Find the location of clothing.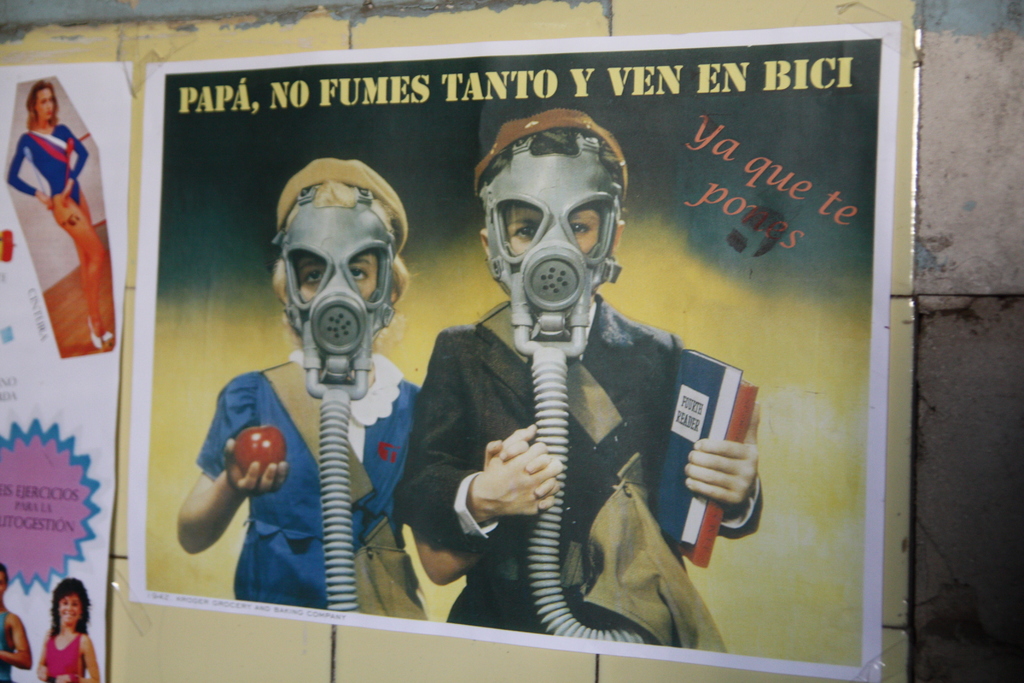
Location: locate(43, 630, 85, 682).
